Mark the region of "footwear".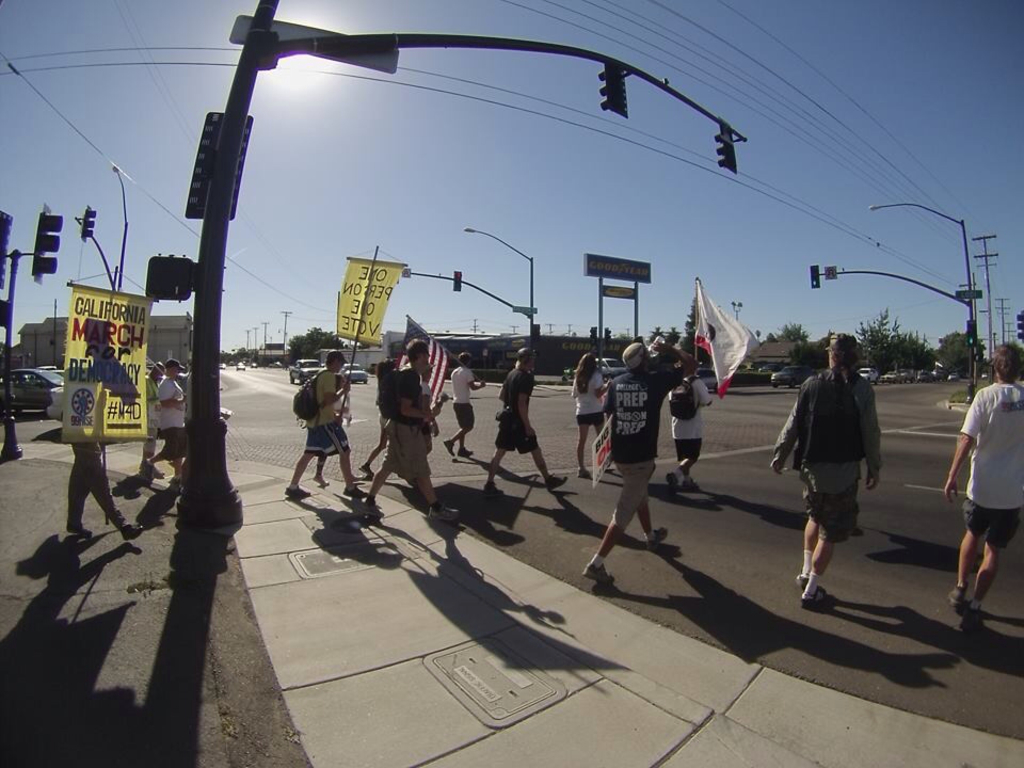
Region: 458 445 475 461.
